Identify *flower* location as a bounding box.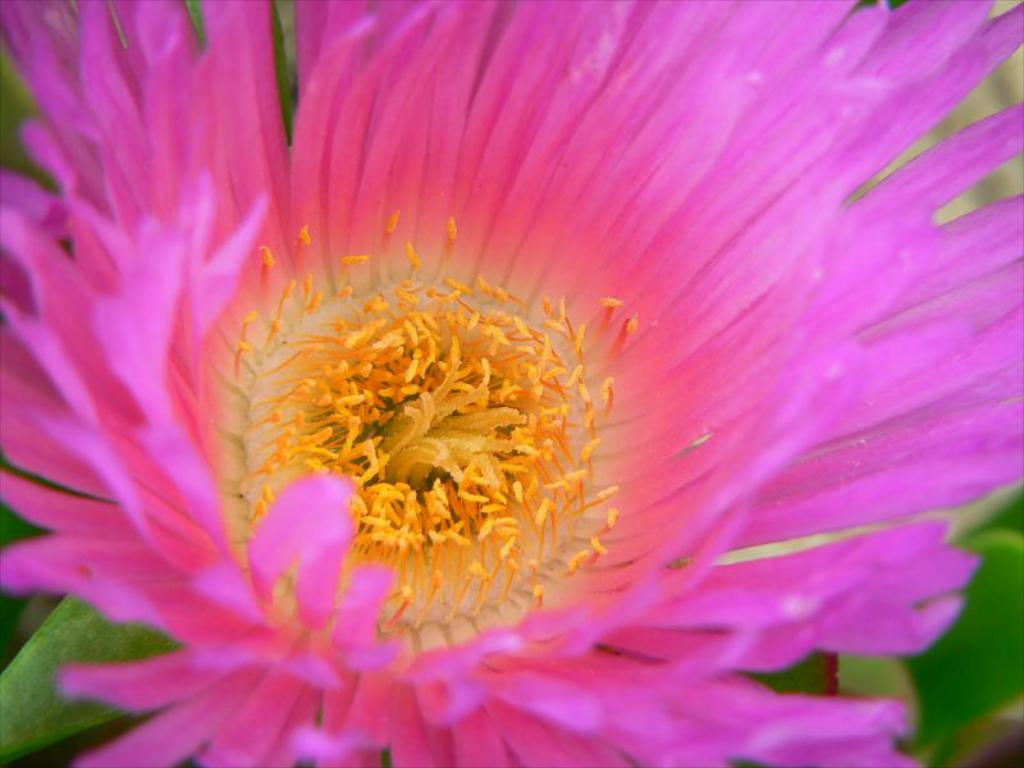
left=0, top=0, right=1009, bottom=767.
